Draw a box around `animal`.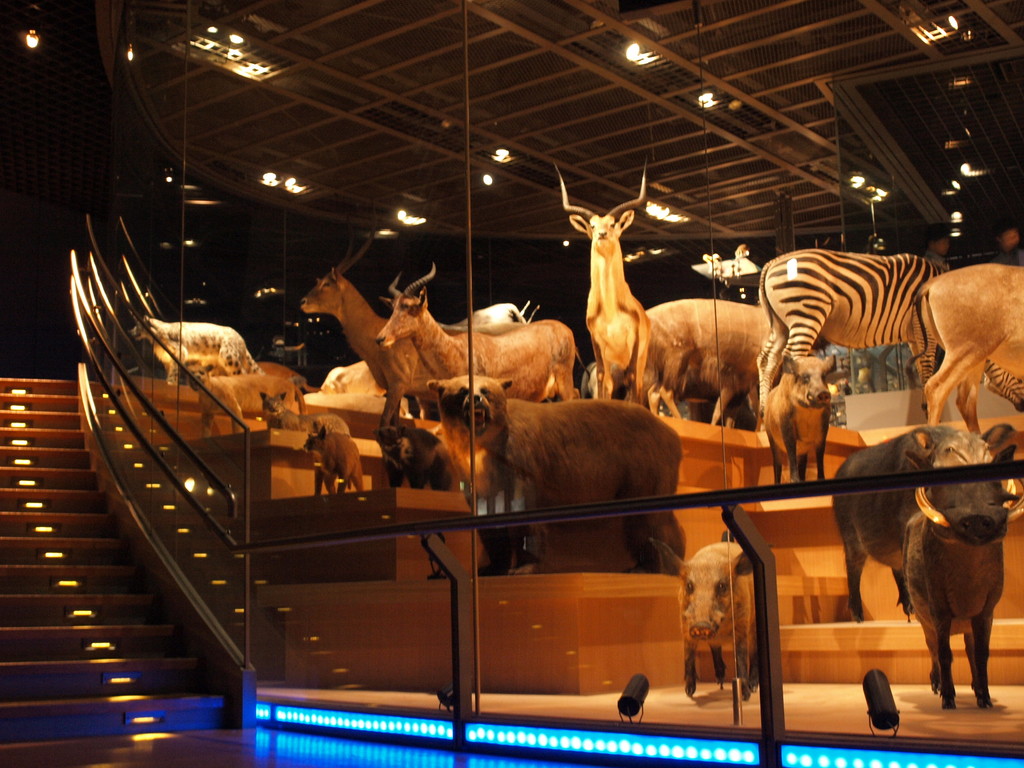
{"left": 424, "top": 371, "right": 687, "bottom": 581}.
